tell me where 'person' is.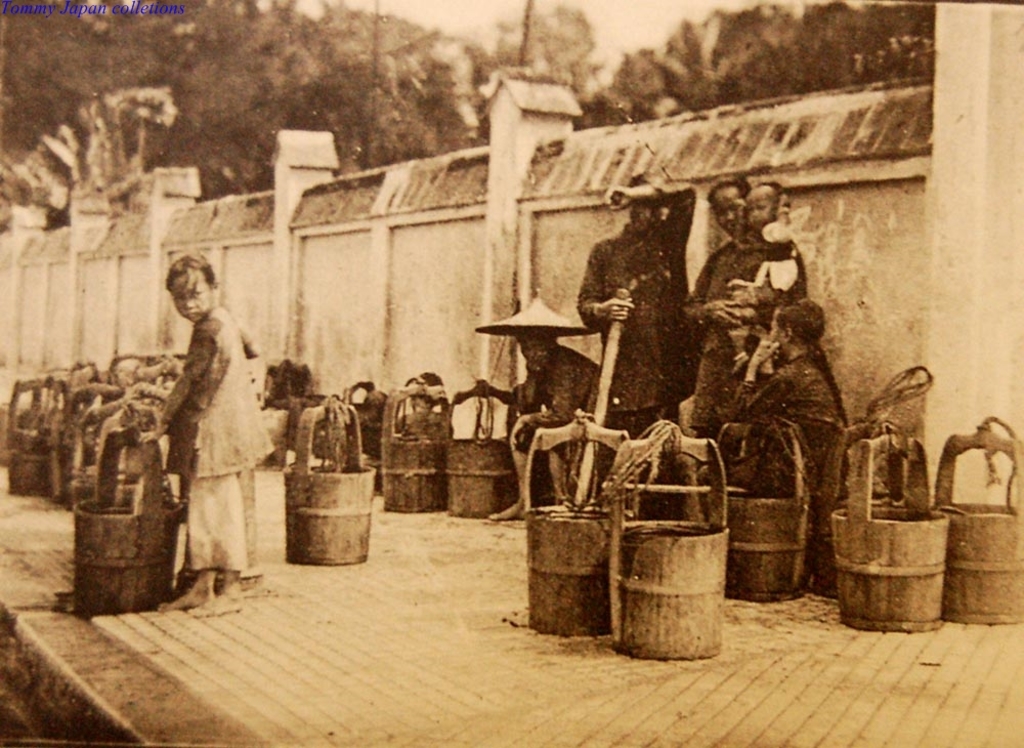
'person' is at pyautogui.locateOnScreen(482, 325, 609, 515).
